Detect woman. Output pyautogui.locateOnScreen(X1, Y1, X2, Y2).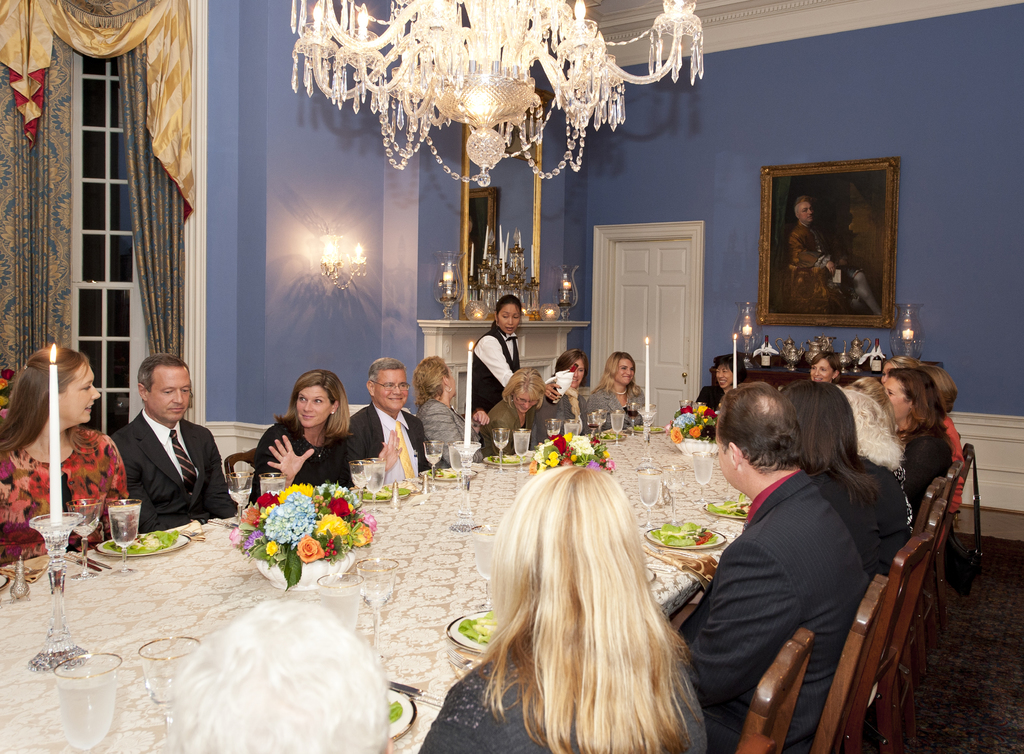
pyautogui.locateOnScreen(881, 355, 920, 382).
